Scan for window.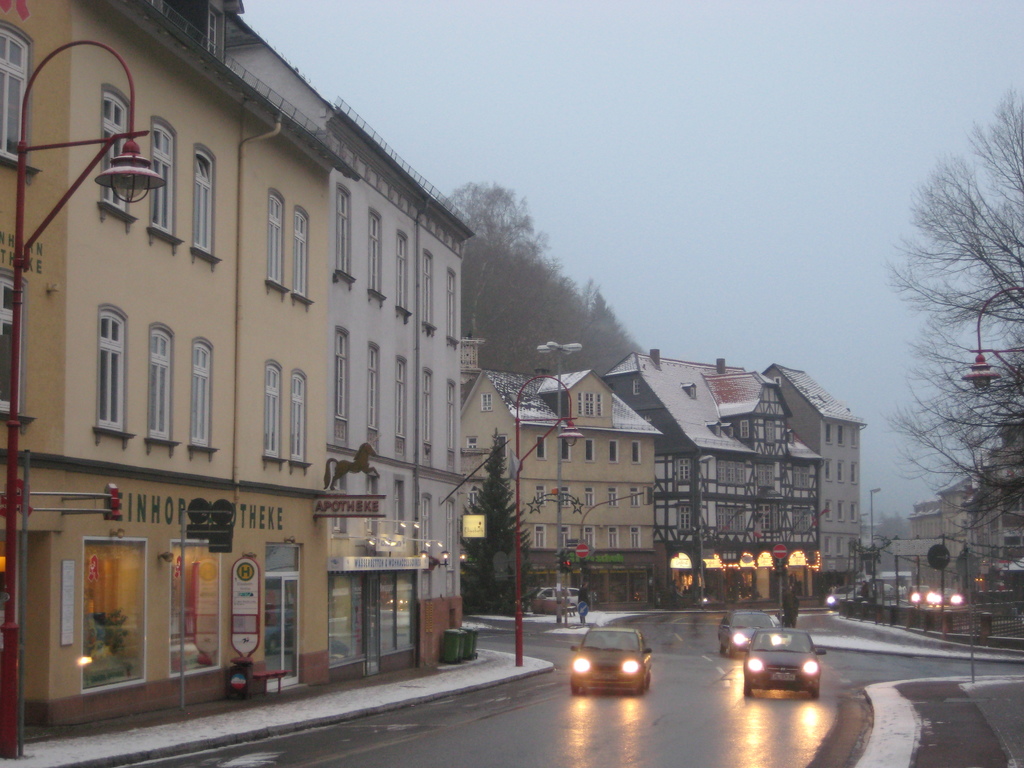
Scan result: region(0, 274, 20, 414).
